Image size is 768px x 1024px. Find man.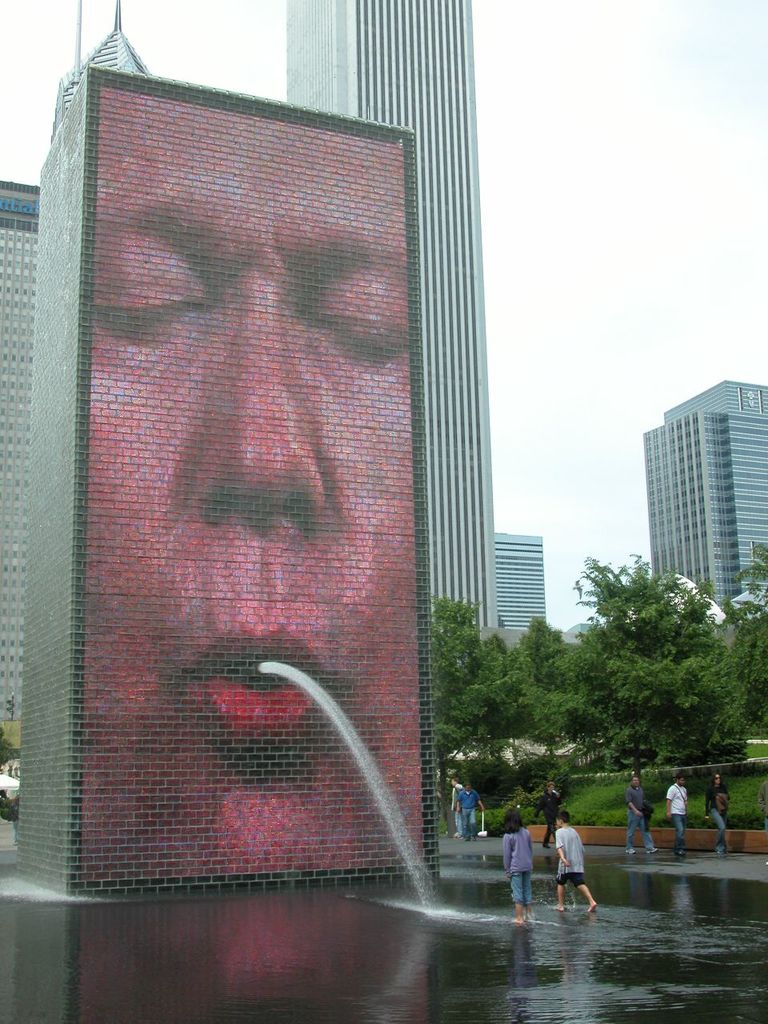
crop(664, 772, 688, 858).
